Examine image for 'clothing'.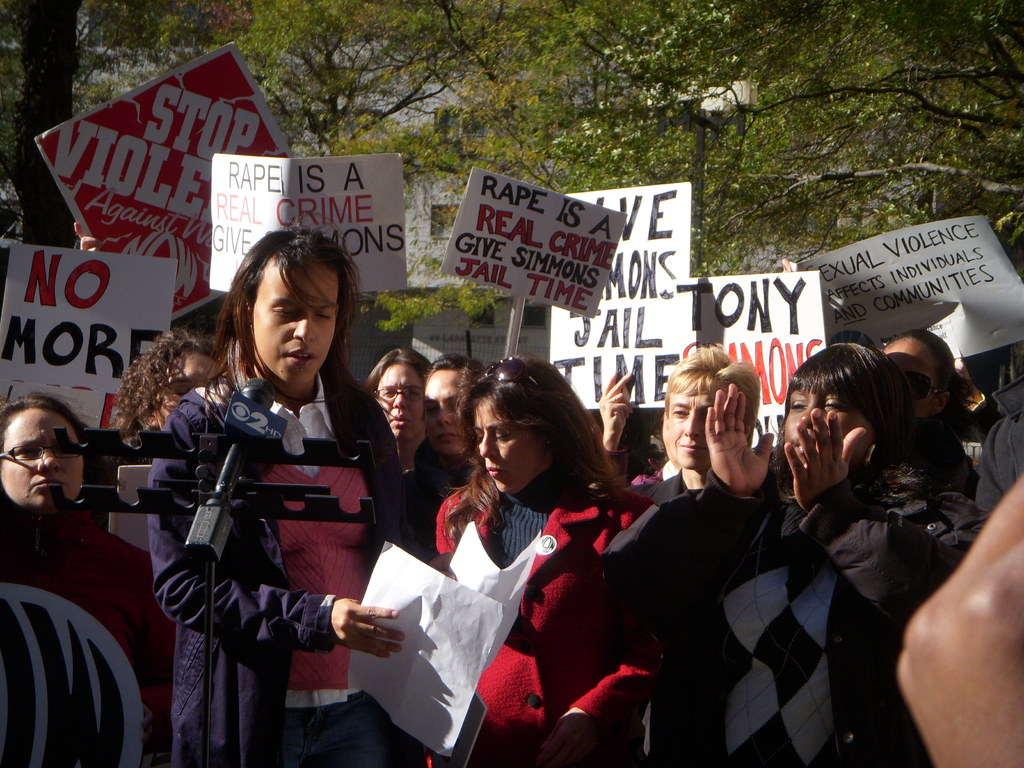
Examination result: 972/376/1023/513.
